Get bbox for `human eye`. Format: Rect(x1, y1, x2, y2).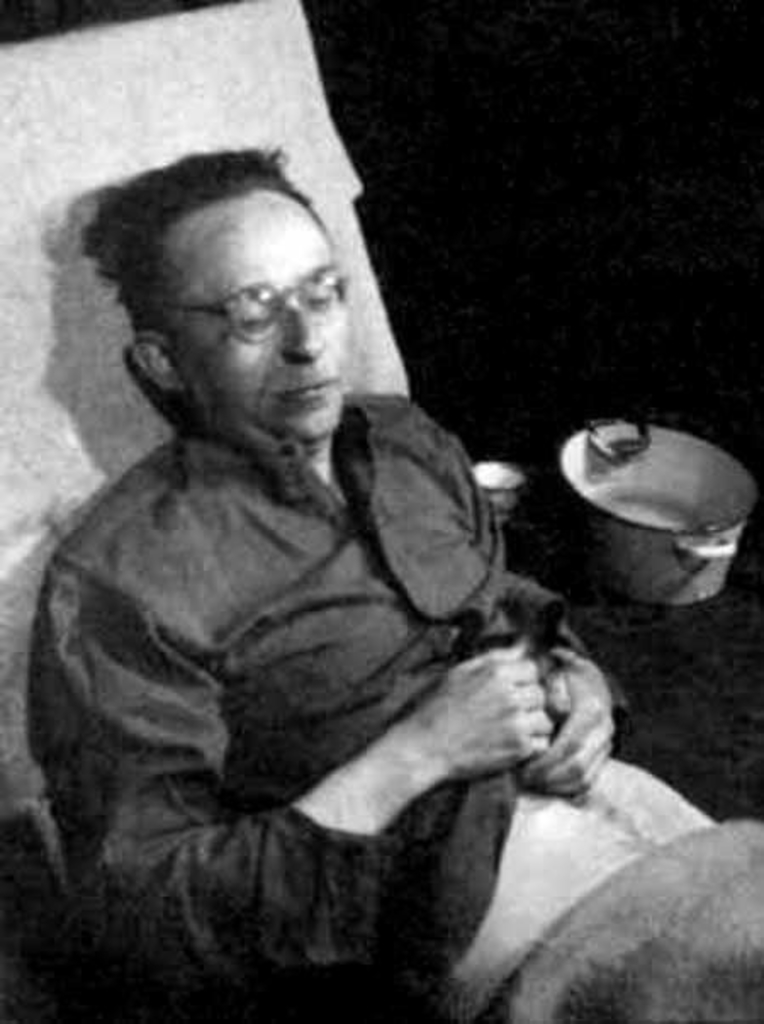
Rect(217, 297, 280, 340).
